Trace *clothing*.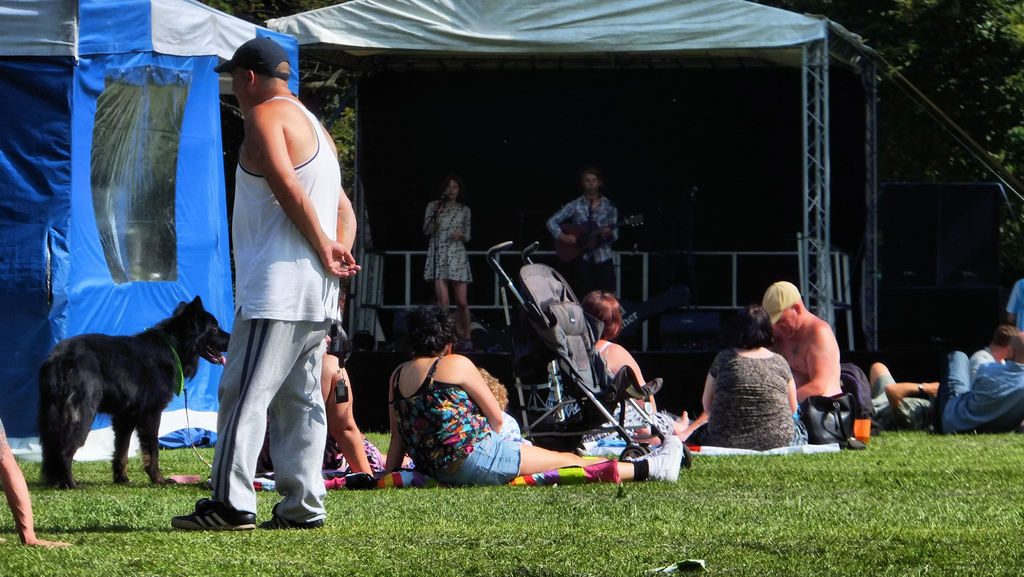
Traced to 388/346/527/492.
